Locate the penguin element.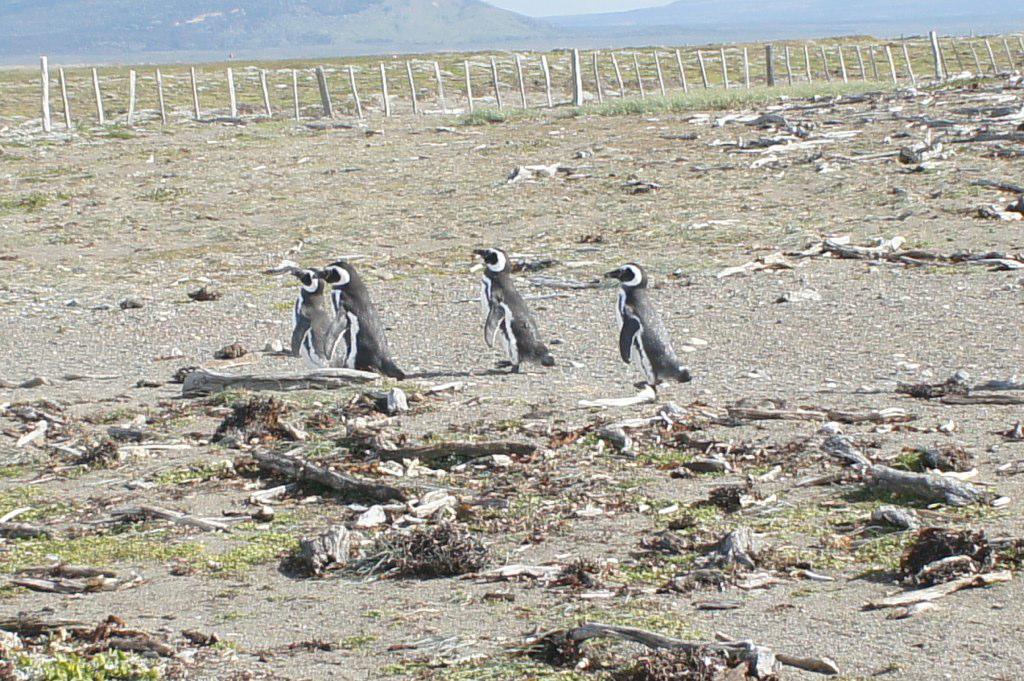
Element bbox: bbox=[290, 267, 339, 366].
